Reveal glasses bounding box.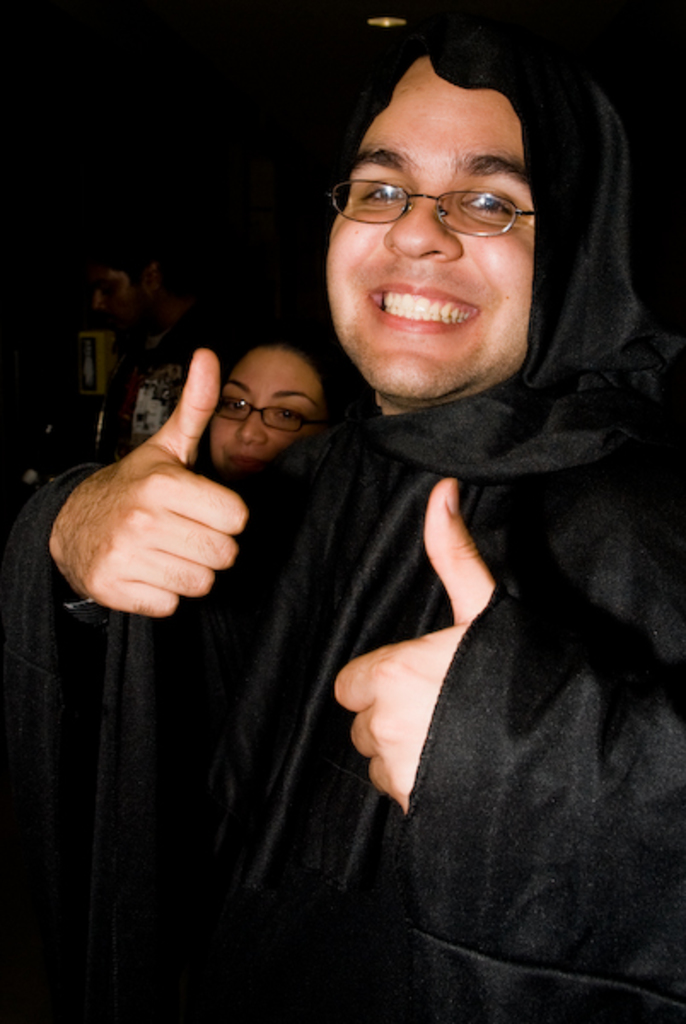
Revealed: Rect(324, 174, 544, 242).
